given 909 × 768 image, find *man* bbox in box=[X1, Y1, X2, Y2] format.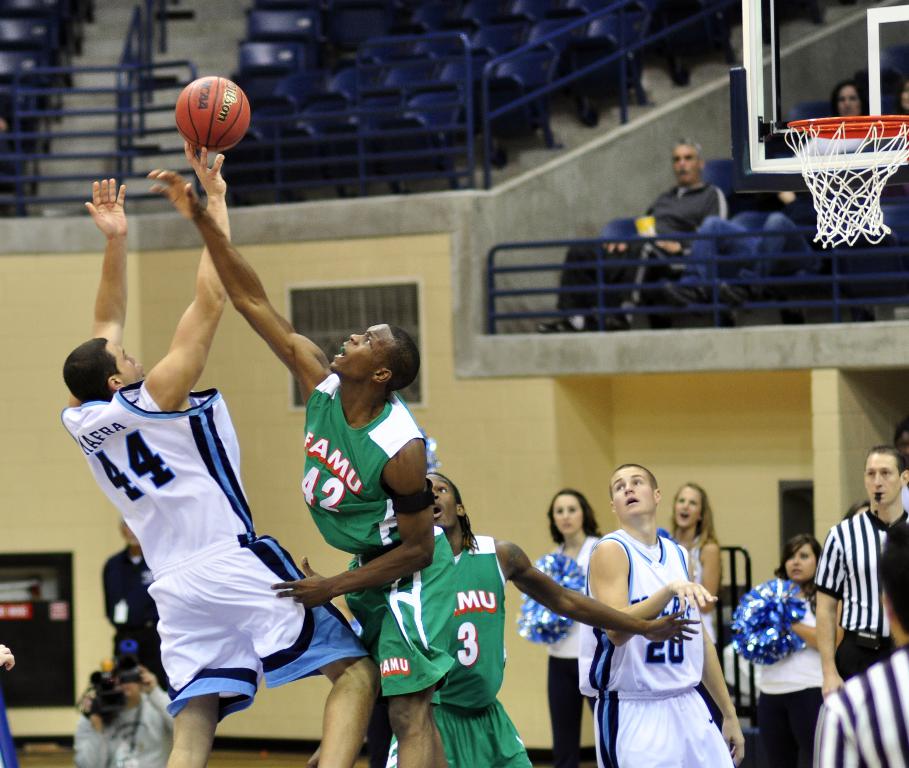
box=[578, 463, 744, 767].
